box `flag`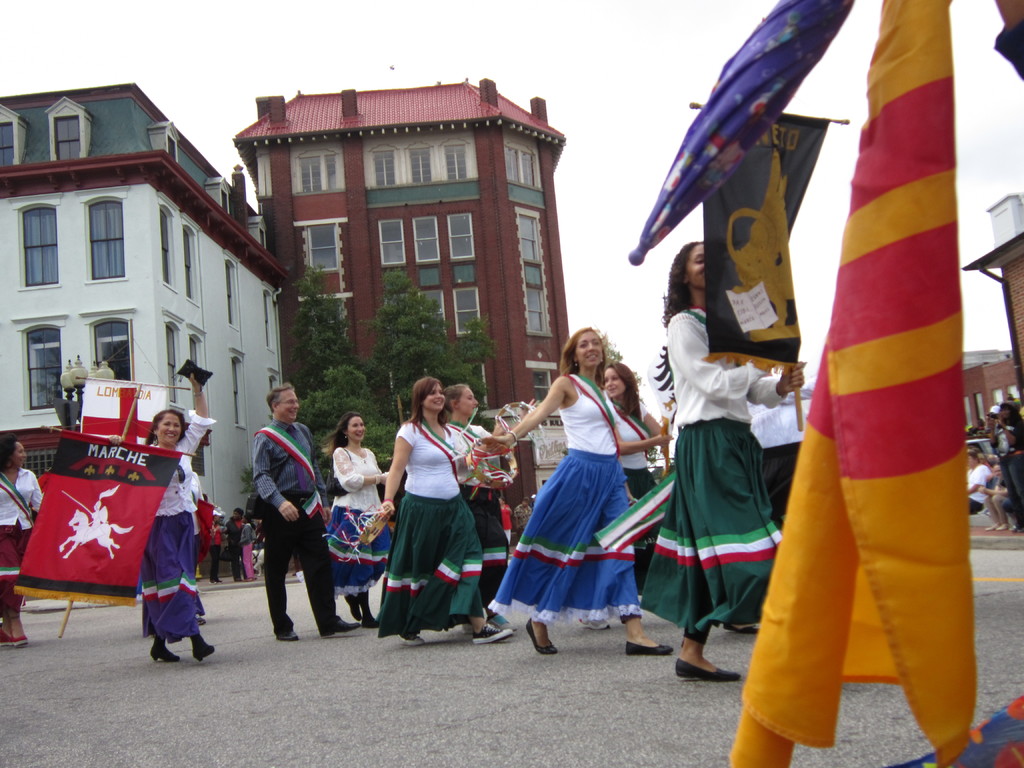
region(406, 413, 461, 481)
